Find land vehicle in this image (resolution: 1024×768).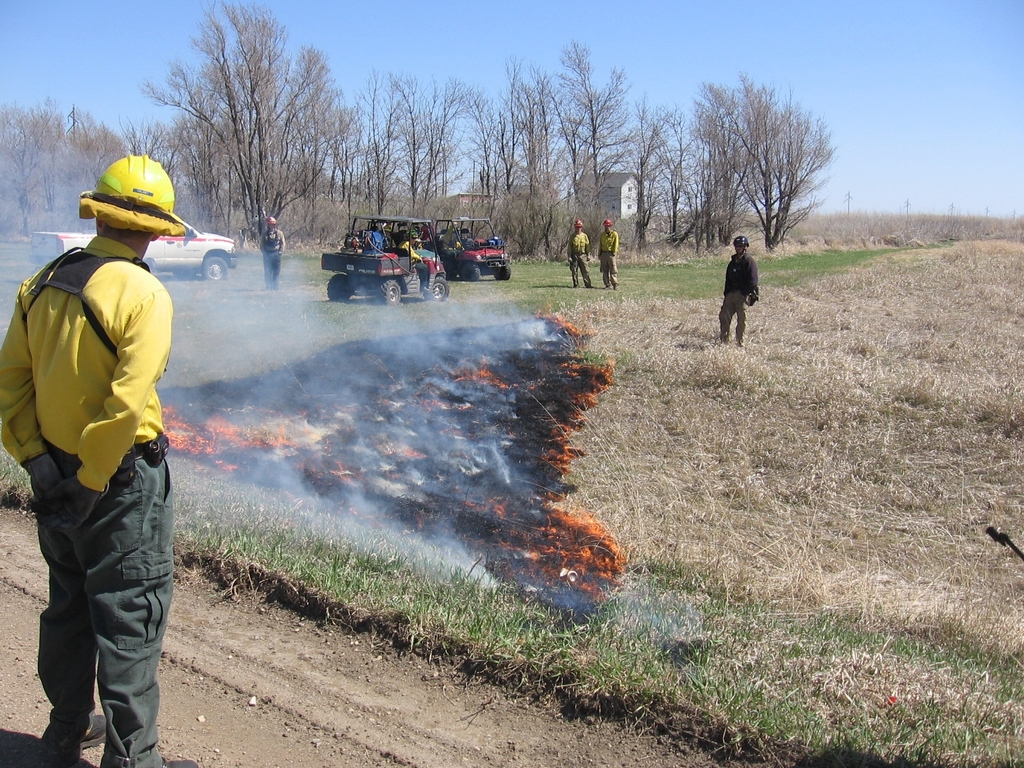
297/234/450/296.
